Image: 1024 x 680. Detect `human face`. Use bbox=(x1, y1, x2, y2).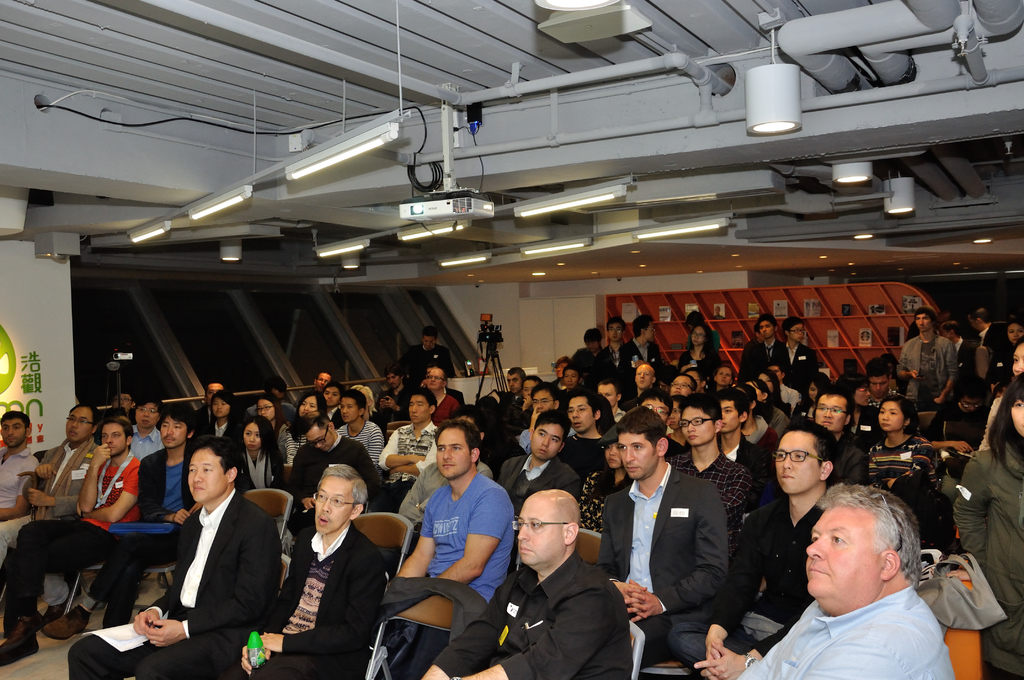
bbox=(1008, 320, 1023, 346).
